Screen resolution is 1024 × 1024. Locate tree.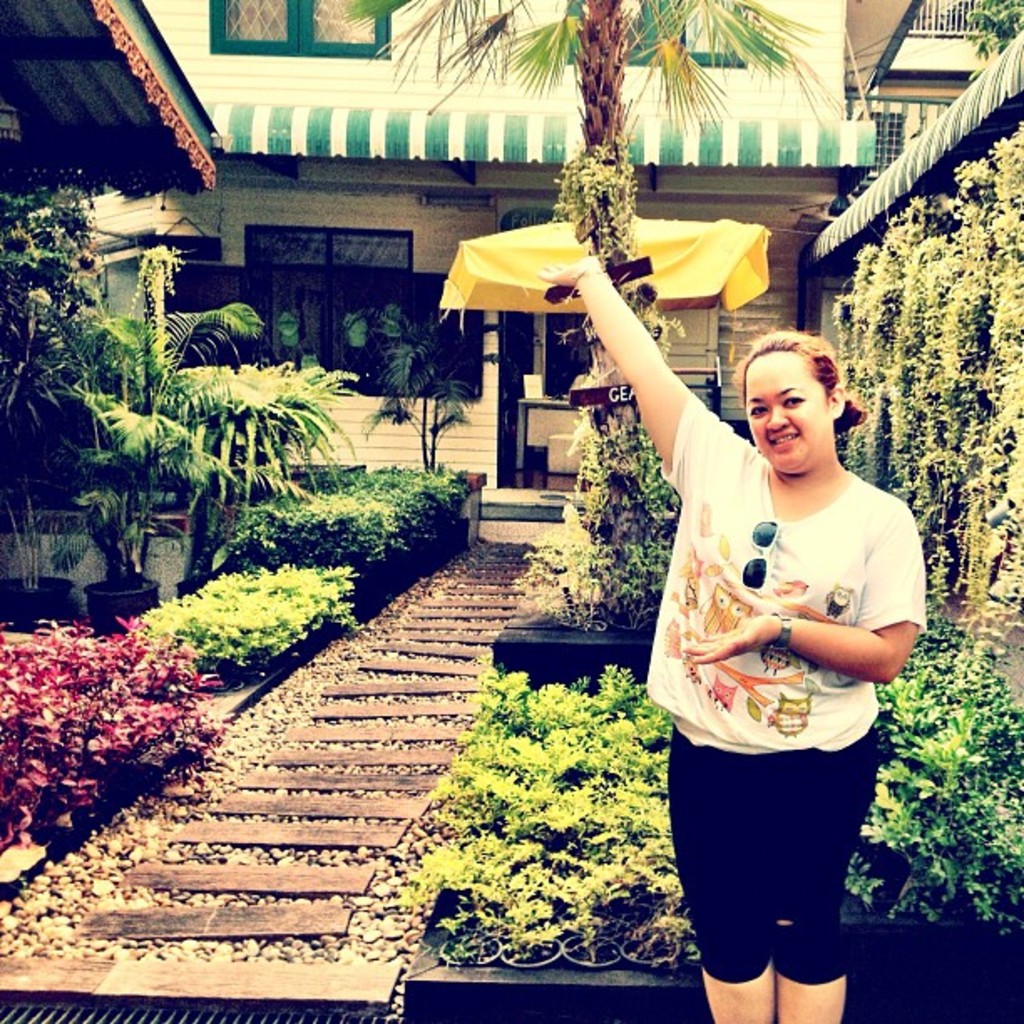
358 0 843 624.
